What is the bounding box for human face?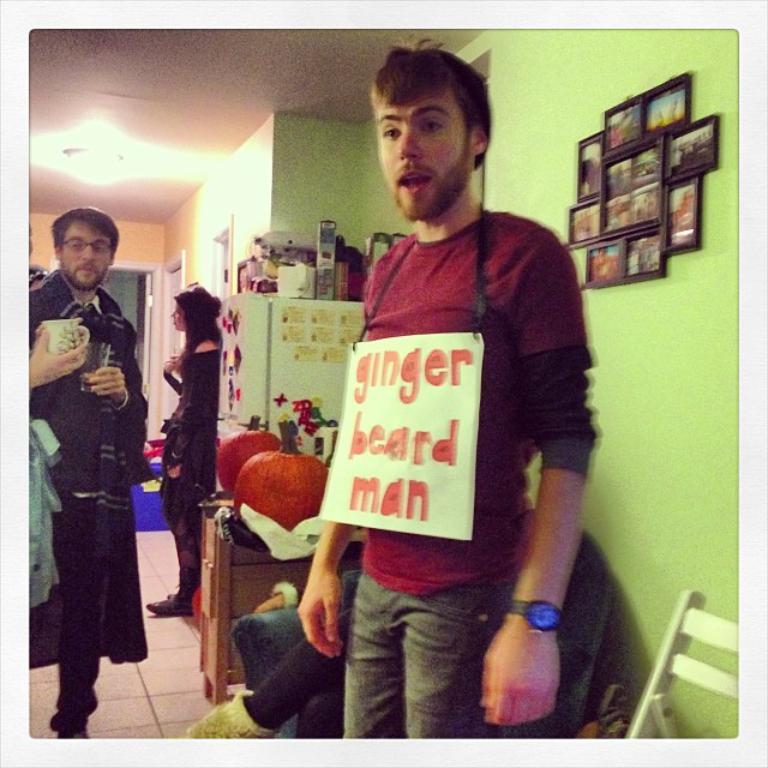
pyautogui.locateOnScreen(60, 223, 113, 288).
